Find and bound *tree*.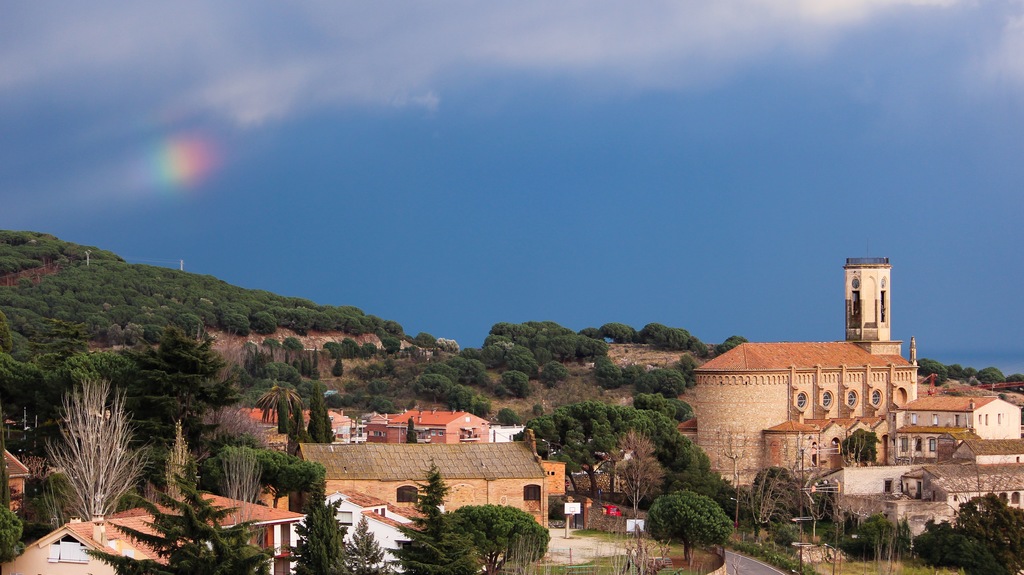
Bound: crop(454, 502, 547, 574).
